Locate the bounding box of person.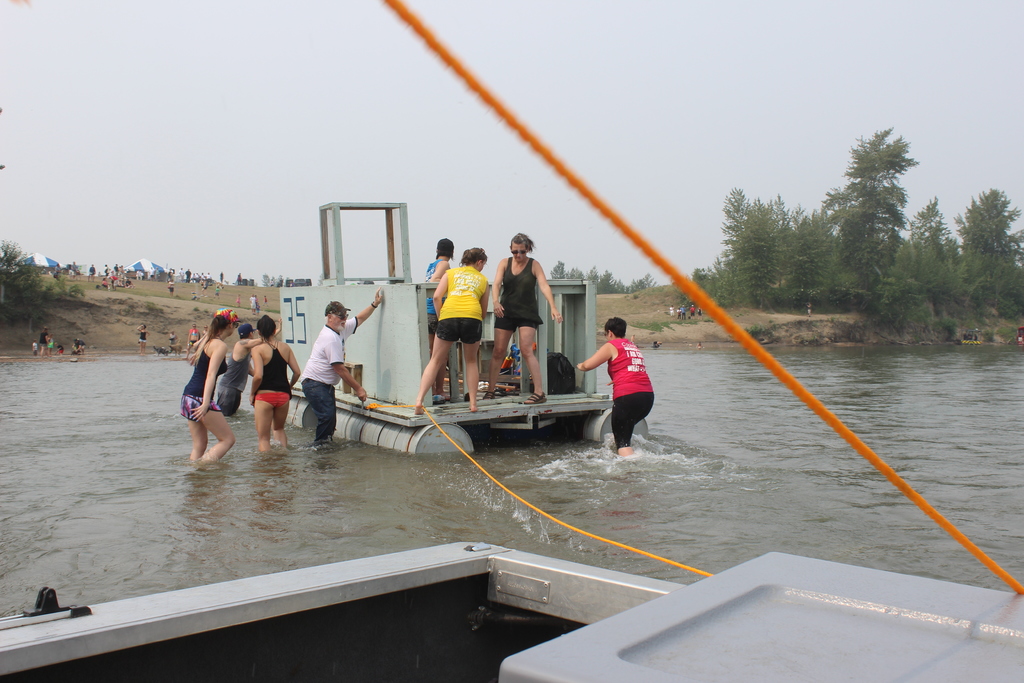
Bounding box: <region>697, 305, 703, 318</region>.
